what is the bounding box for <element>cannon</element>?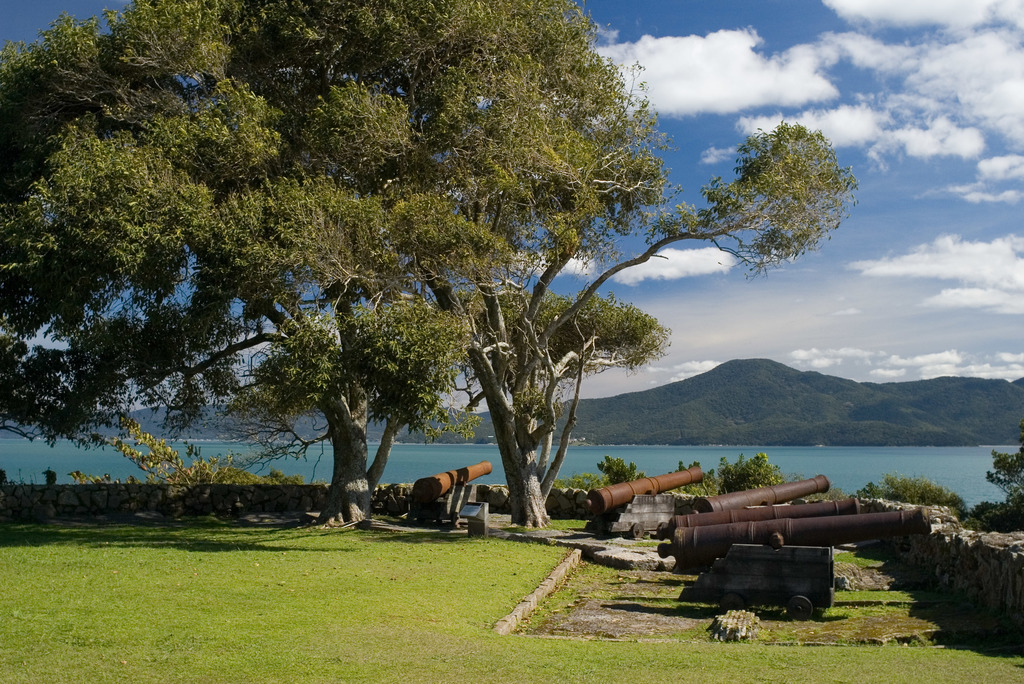
(x1=410, y1=457, x2=493, y2=533).
